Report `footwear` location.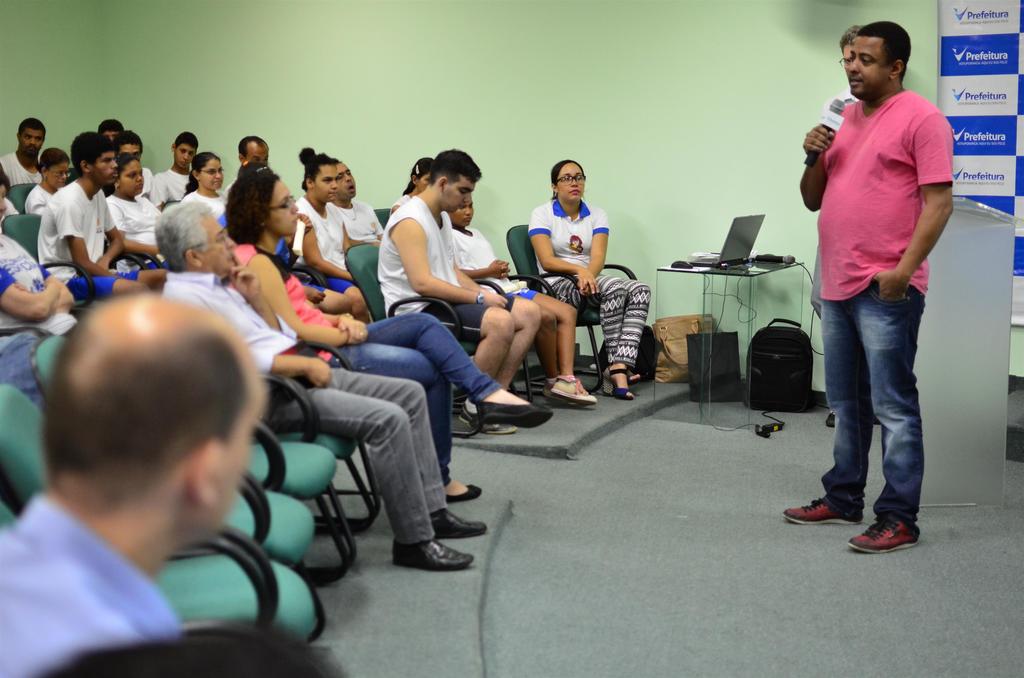
Report: <box>551,374,593,408</box>.
